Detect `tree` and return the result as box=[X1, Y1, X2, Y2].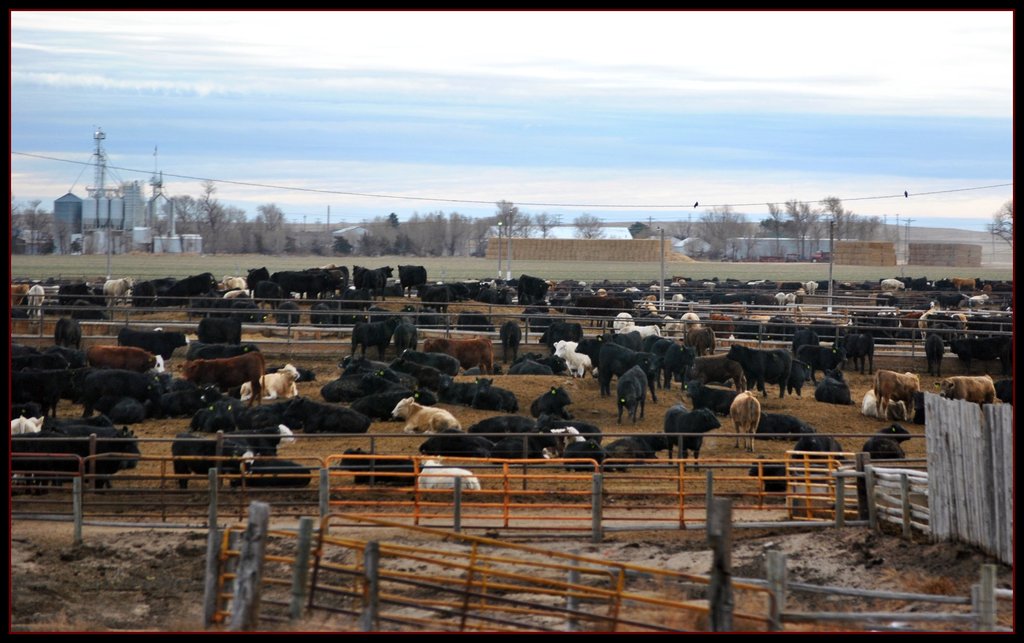
box=[572, 211, 602, 239].
